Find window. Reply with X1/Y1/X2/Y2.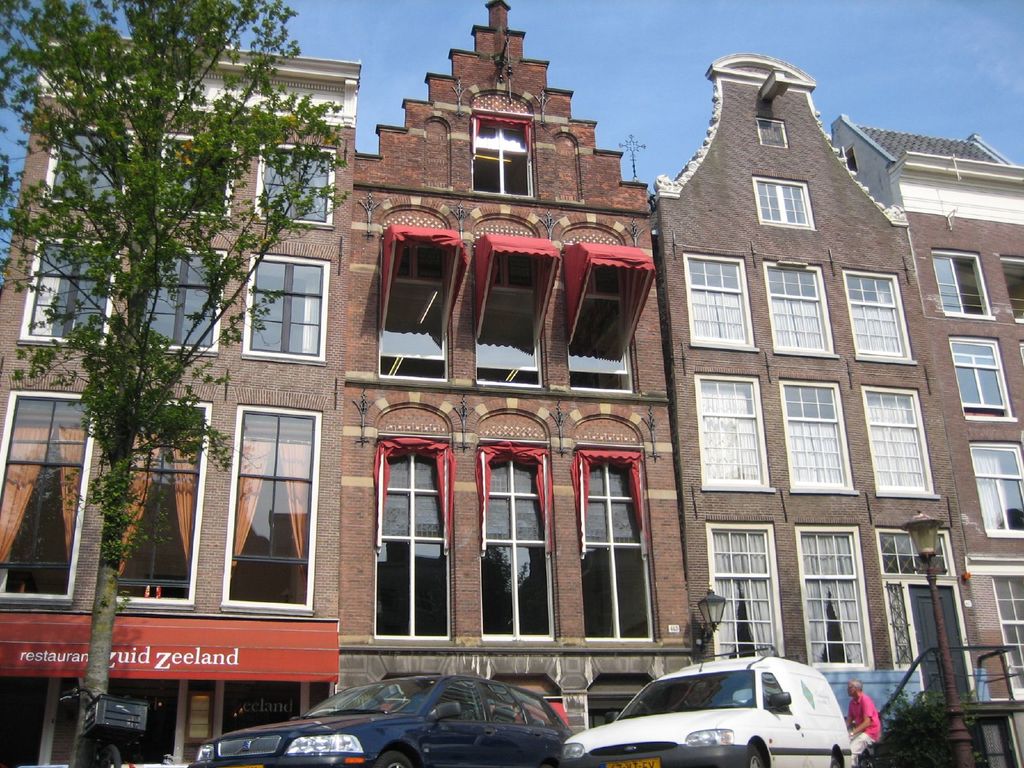
762/261/835/355.
